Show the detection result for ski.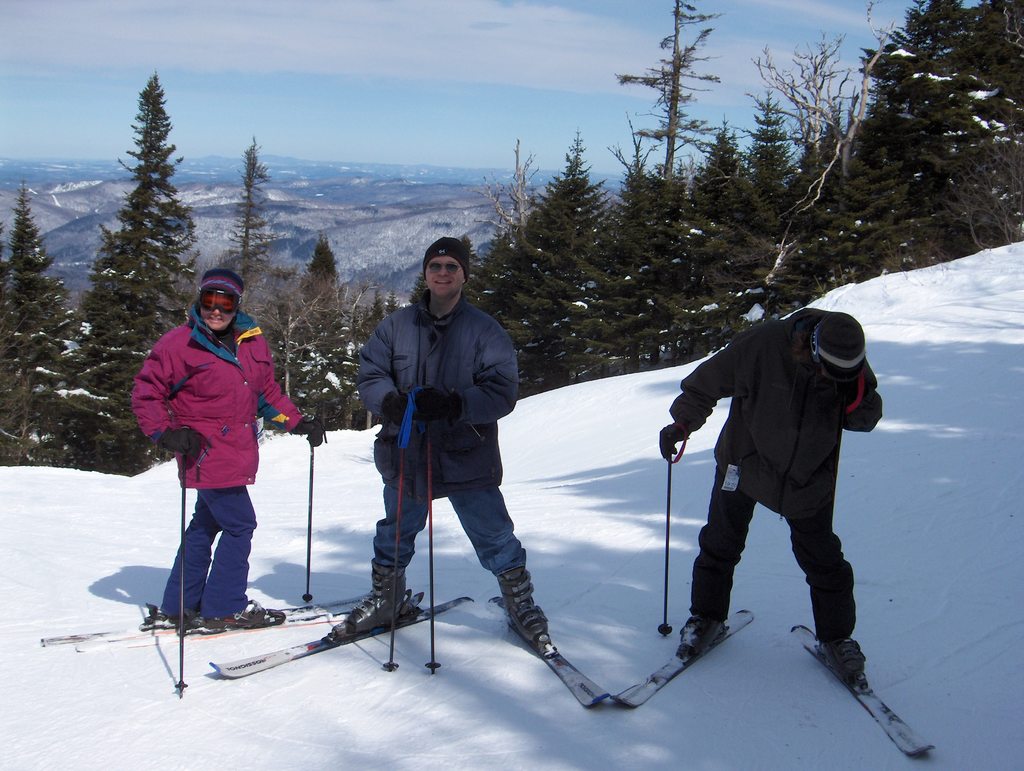
[x1=191, y1=580, x2=513, y2=712].
